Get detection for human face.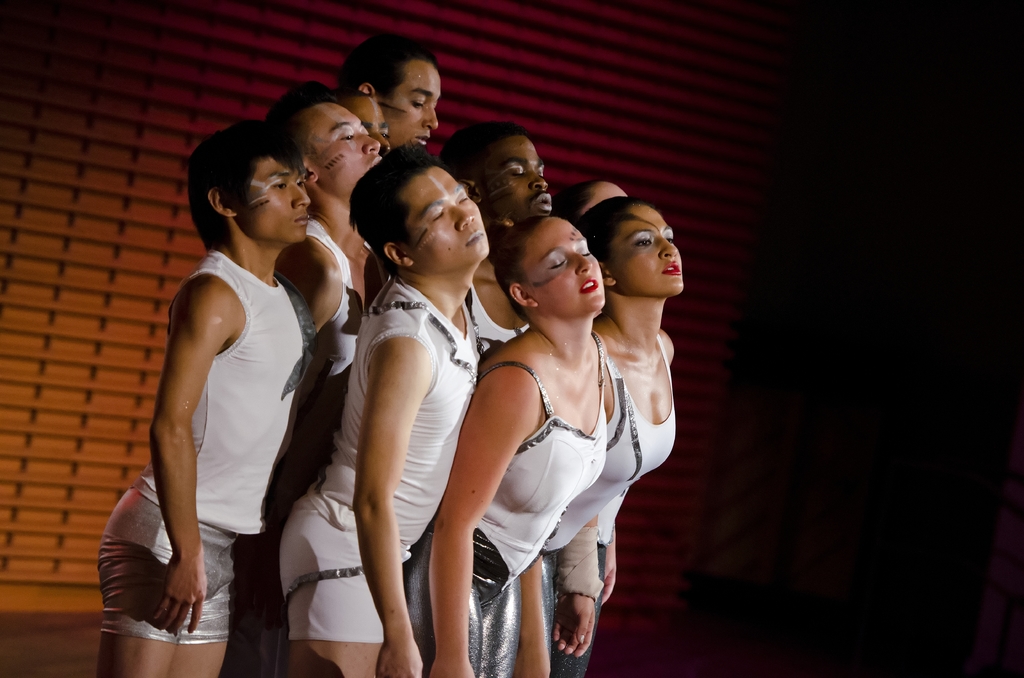
Detection: Rect(300, 104, 383, 187).
